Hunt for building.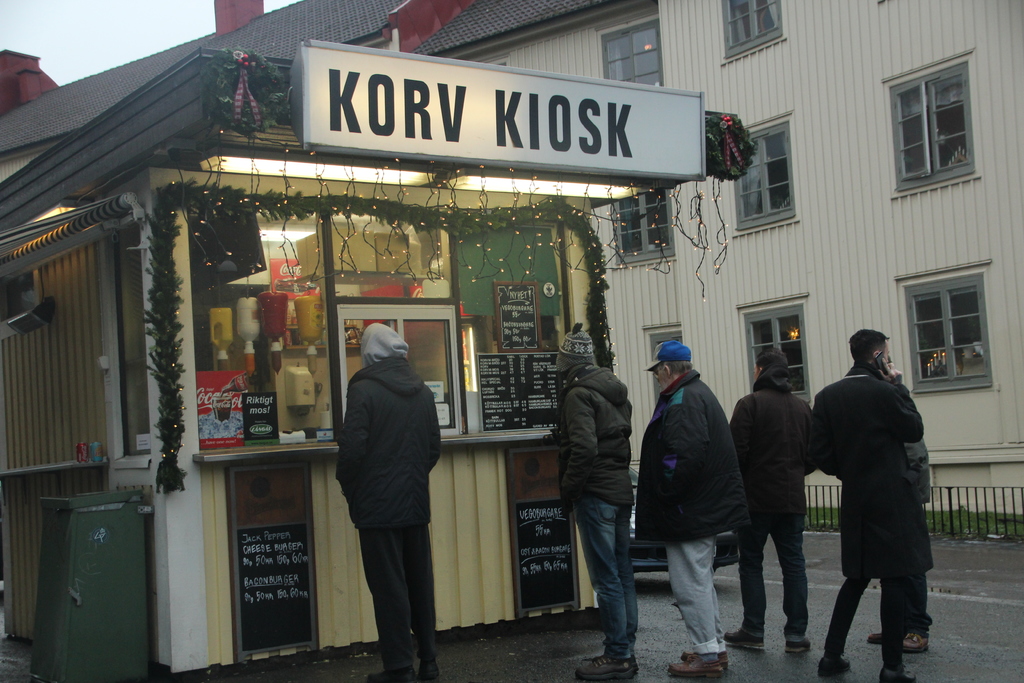
Hunted down at [0, 0, 1023, 513].
